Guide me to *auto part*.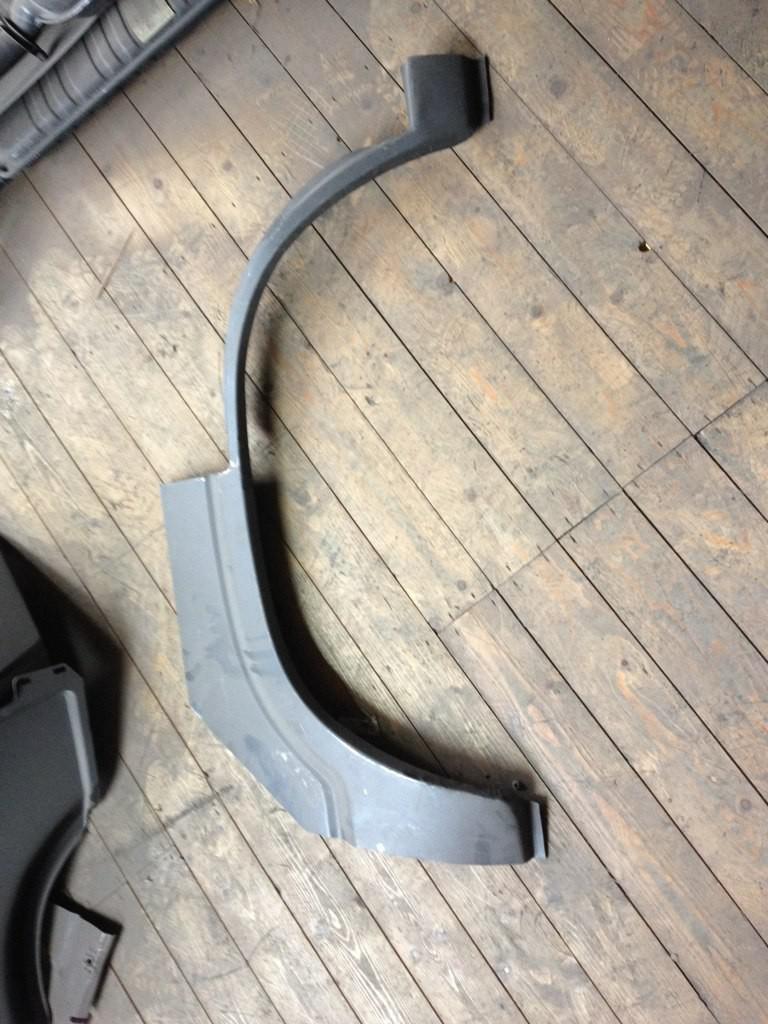
Guidance: [0,544,116,1023].
